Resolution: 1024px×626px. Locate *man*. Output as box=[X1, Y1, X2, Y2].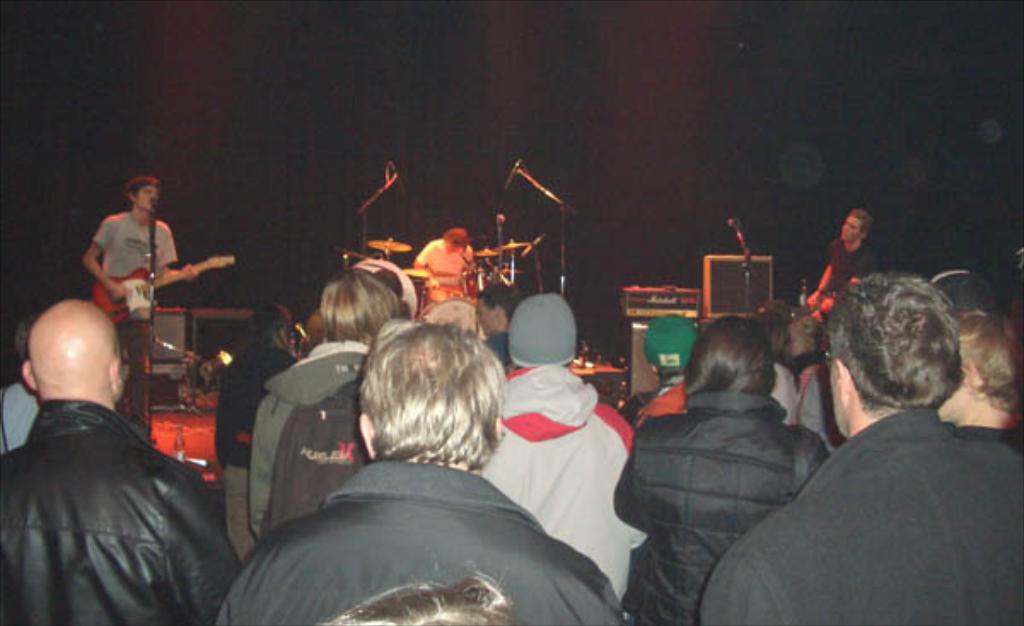
box=[410, 225, 474, 305].
